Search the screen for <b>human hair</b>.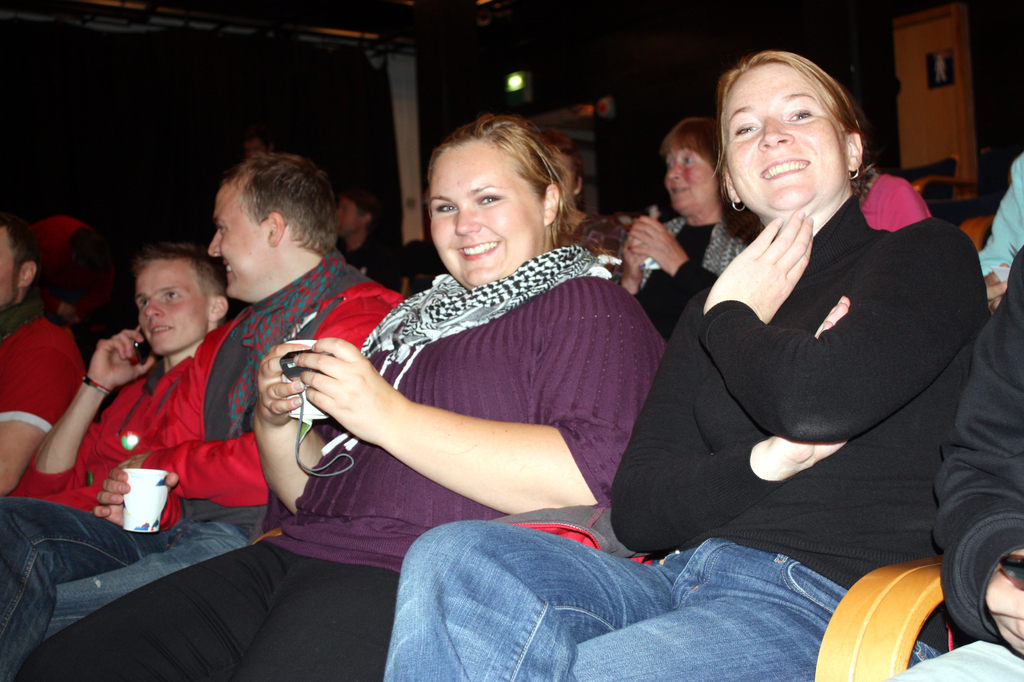
Found at 136/238/227/298.
